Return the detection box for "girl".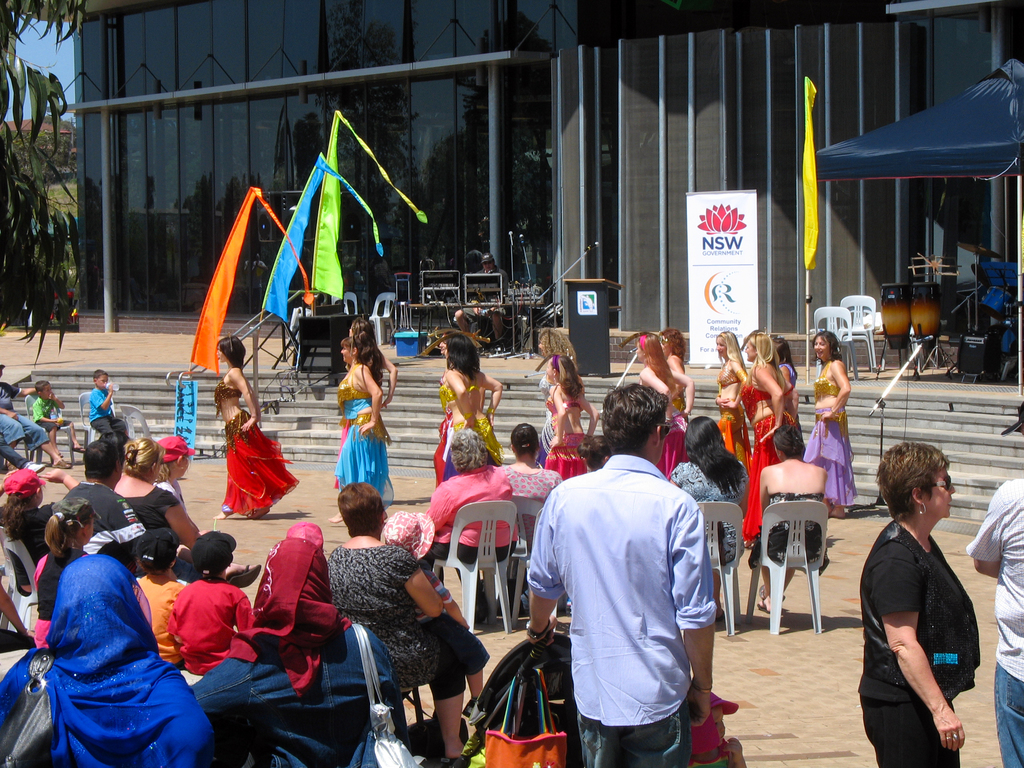
<box>541,351,606,478</box>.
